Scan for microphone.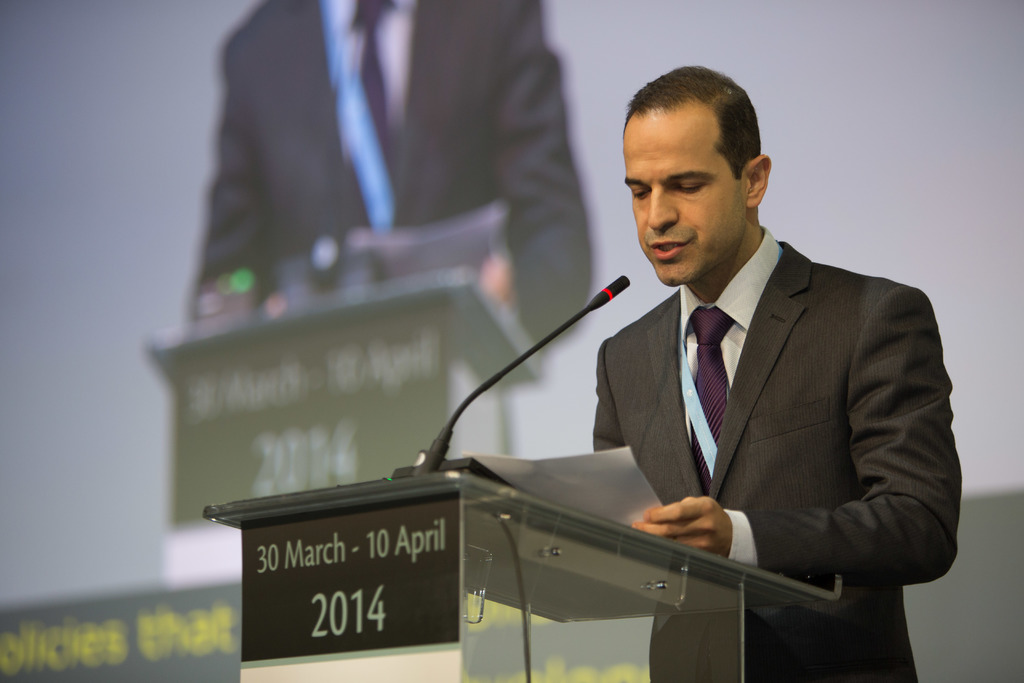
Scan result: box=[397, 276, 642, 473].
